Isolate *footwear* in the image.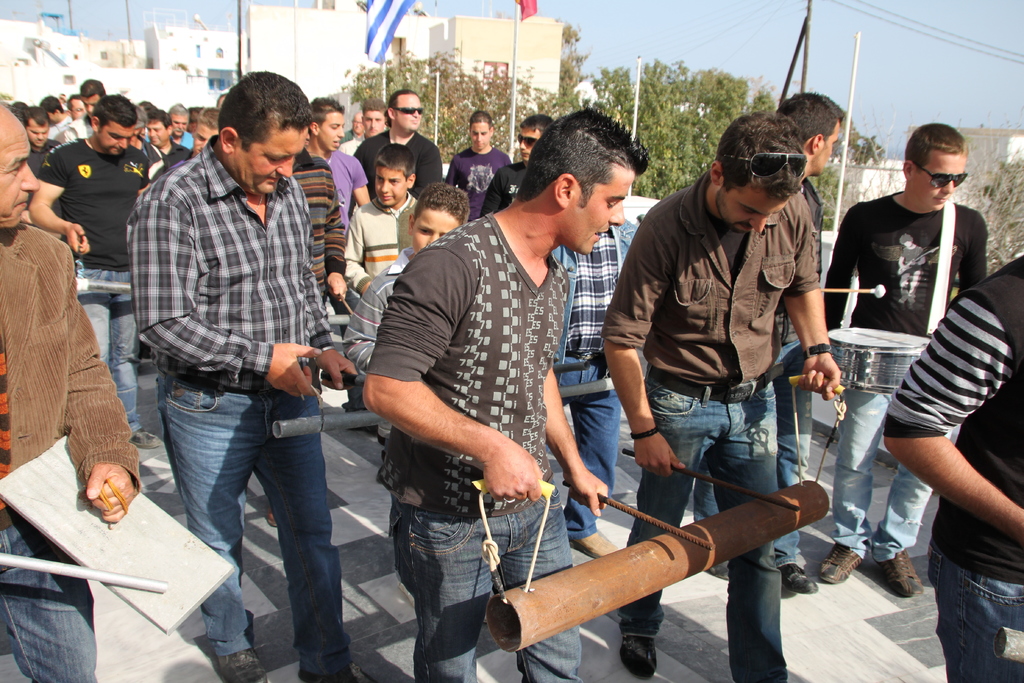
Isolated region: BBox(214, 620, 273, 682).
